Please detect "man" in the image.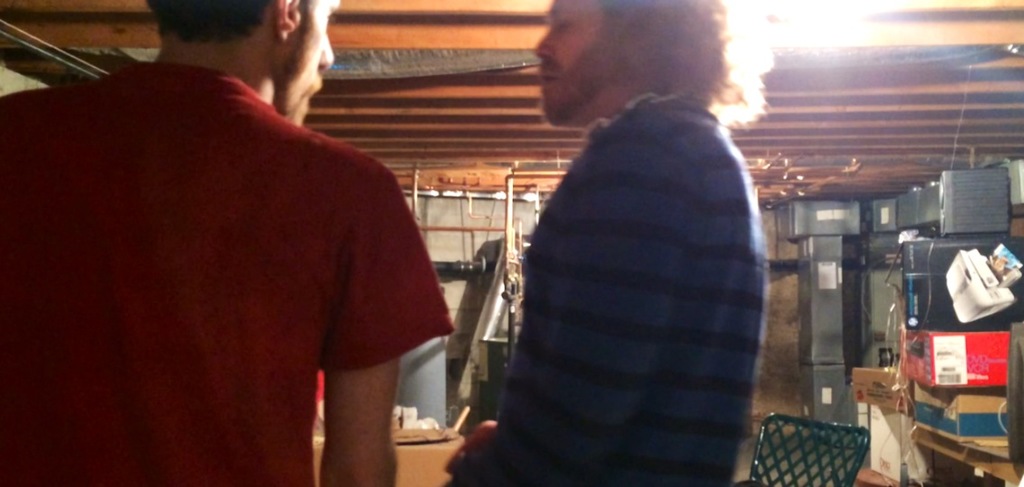
{"x1": 25, "y1": 0, "x2": 480, "y2": 481}.
